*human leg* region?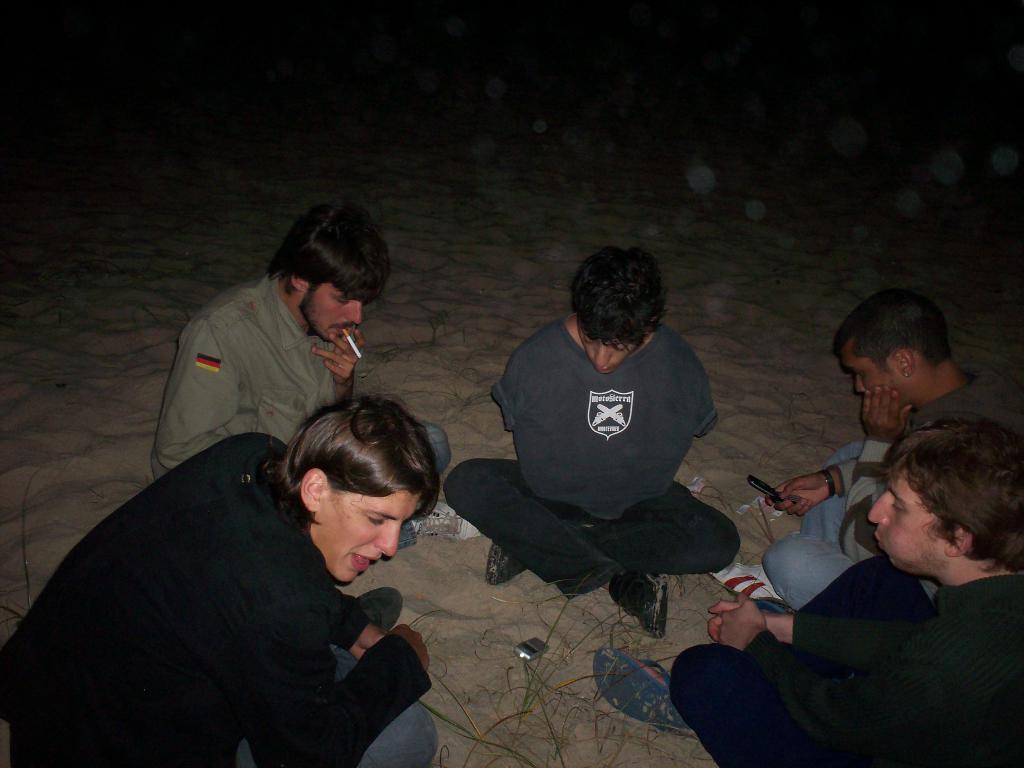
bbox=[685, 643, 787, 767]
